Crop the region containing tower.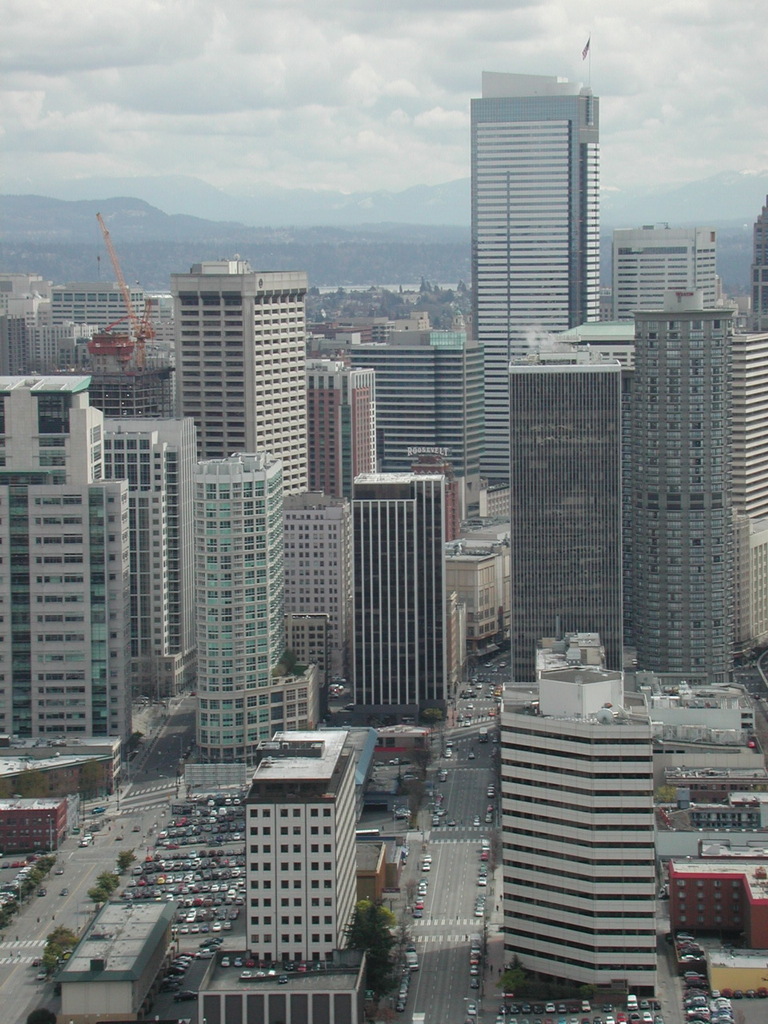
Crop region: (167, 255, 318, 505).
